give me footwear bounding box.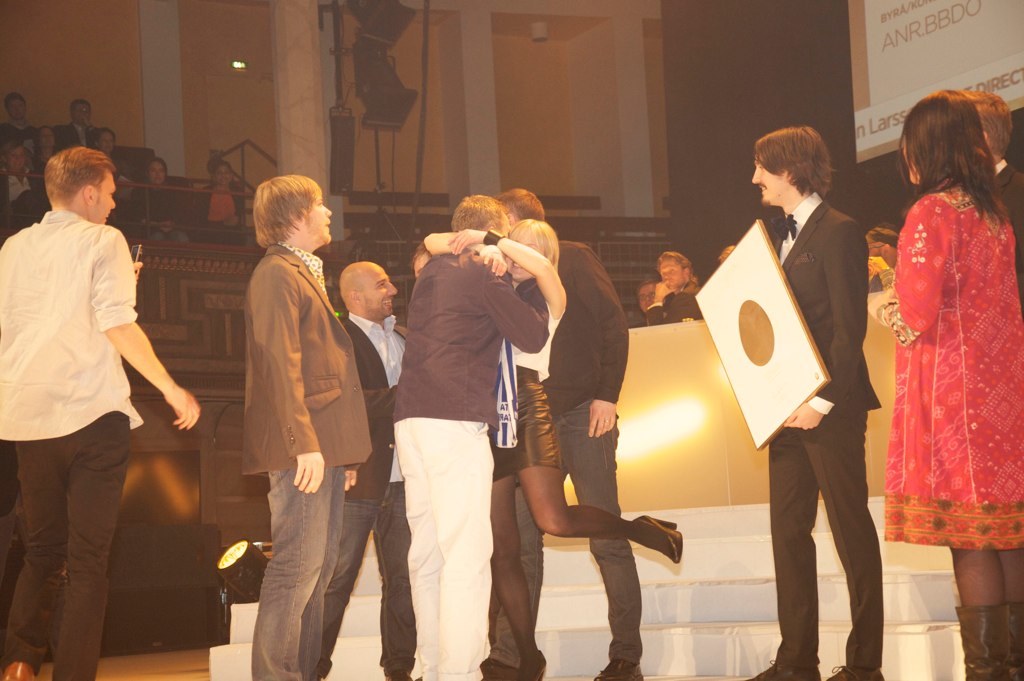
Rect(382, 669, 412, 680).
